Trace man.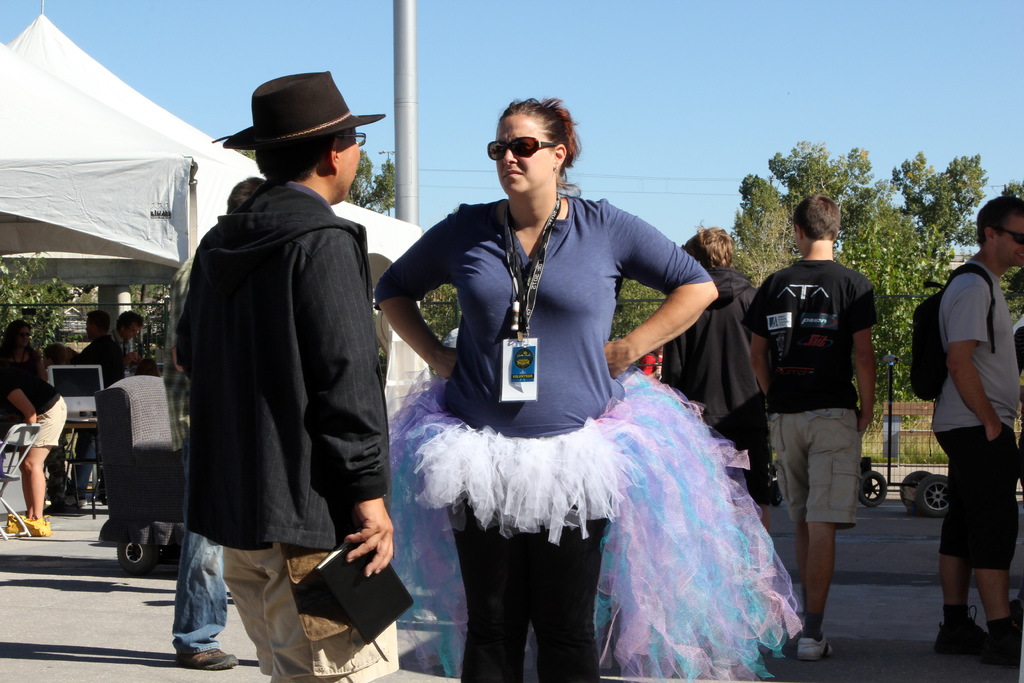
Traced to [x1=648, y1=218, x2=774, y2=541].
